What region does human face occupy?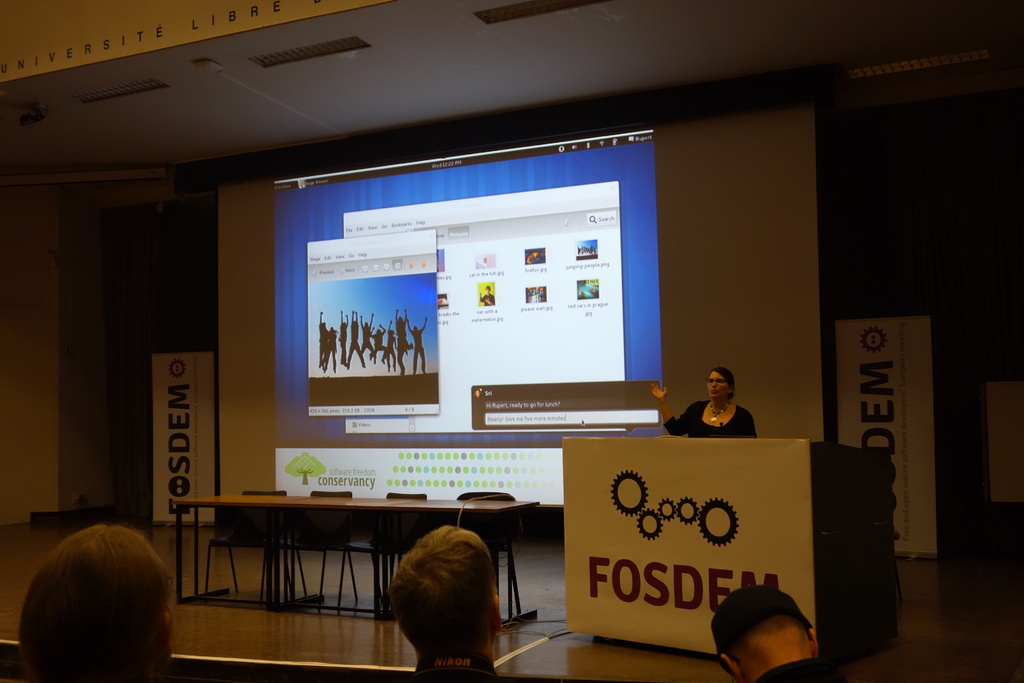
bbox(705, 373, 730, 403).
